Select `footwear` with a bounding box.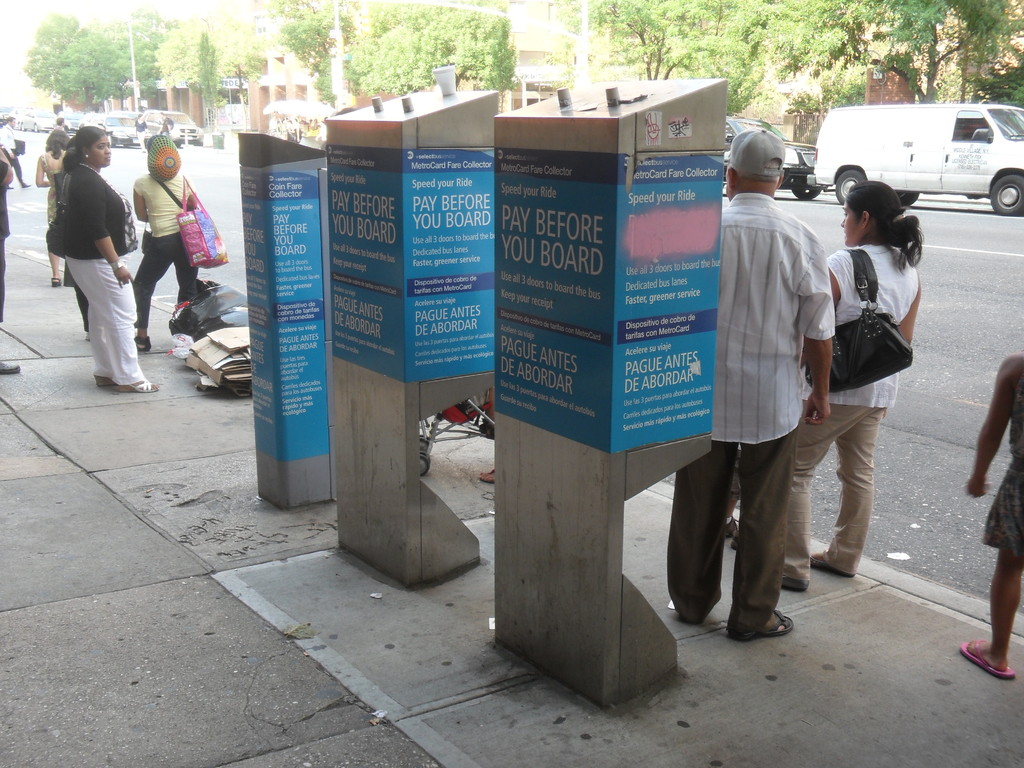
779, 572, 813, 593.
